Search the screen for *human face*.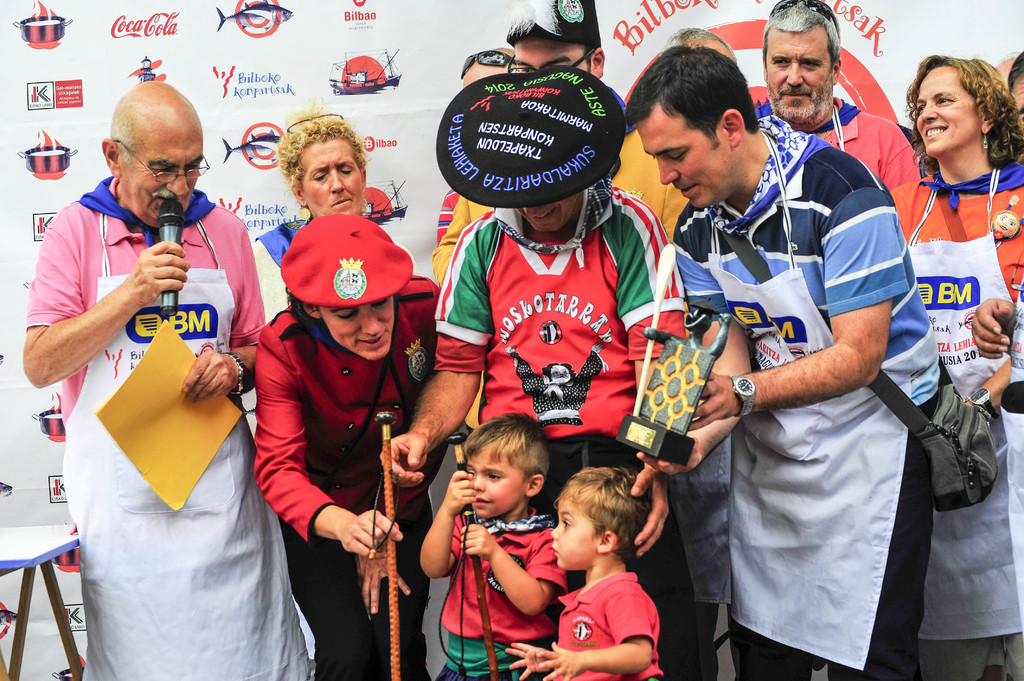
Found at {"x1": 516, "y1": 197, "x2": 579, "y2": 234}.
